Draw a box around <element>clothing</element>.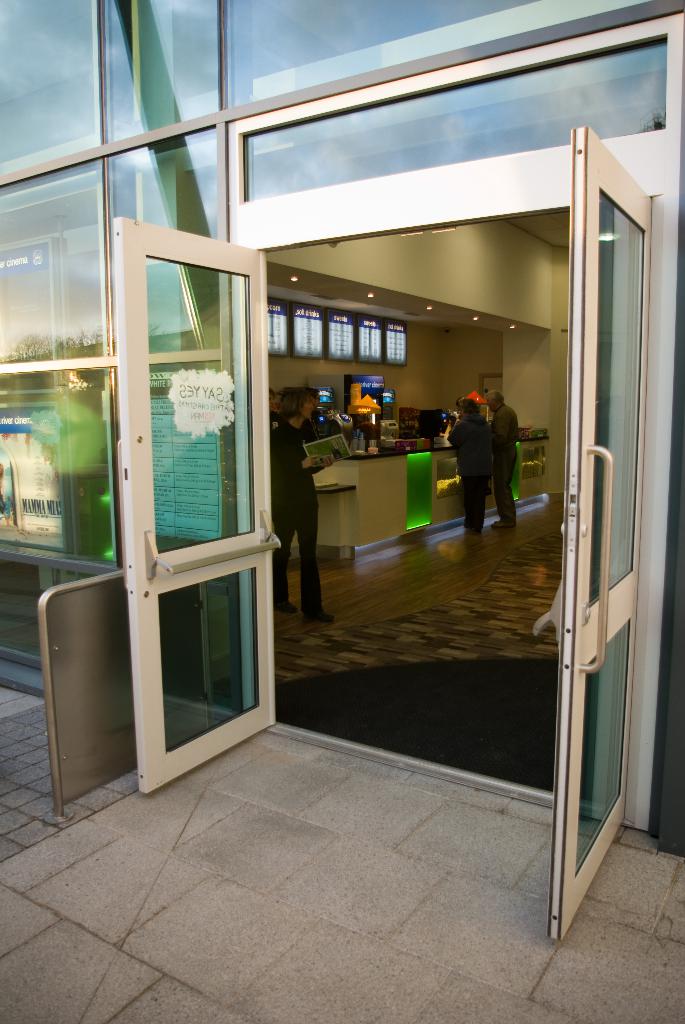
269, 426, 324, 616.
